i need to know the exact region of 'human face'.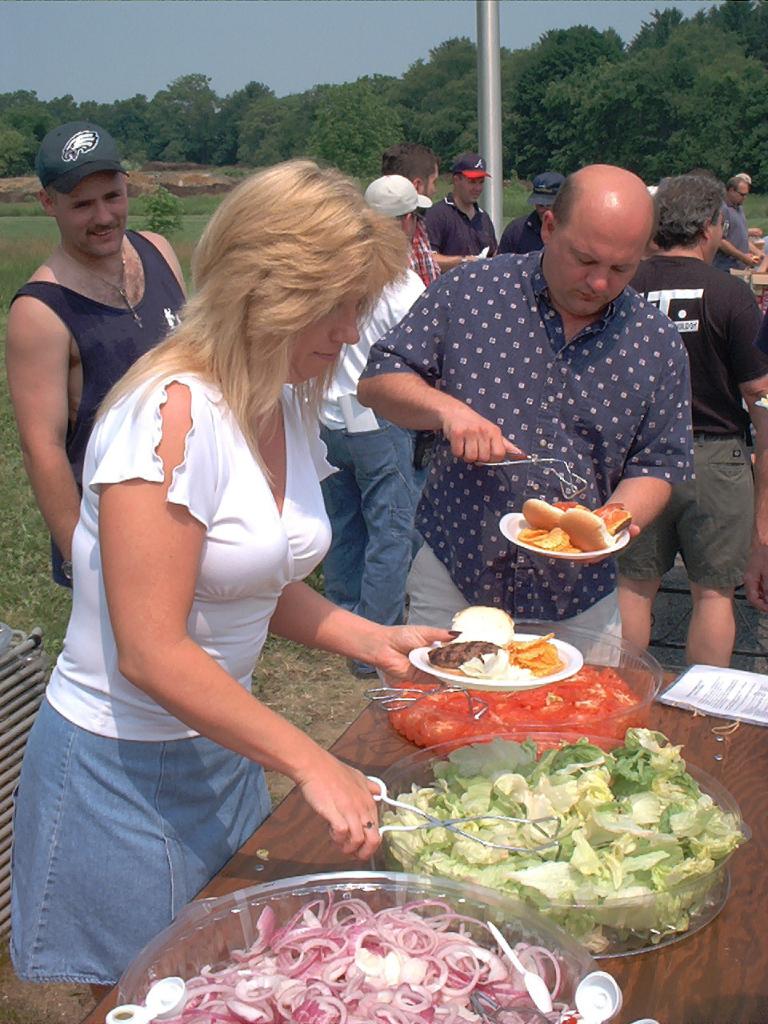
Region: {"x1": 736, "y1": 186, "x2": 746, "y2": 190}.
